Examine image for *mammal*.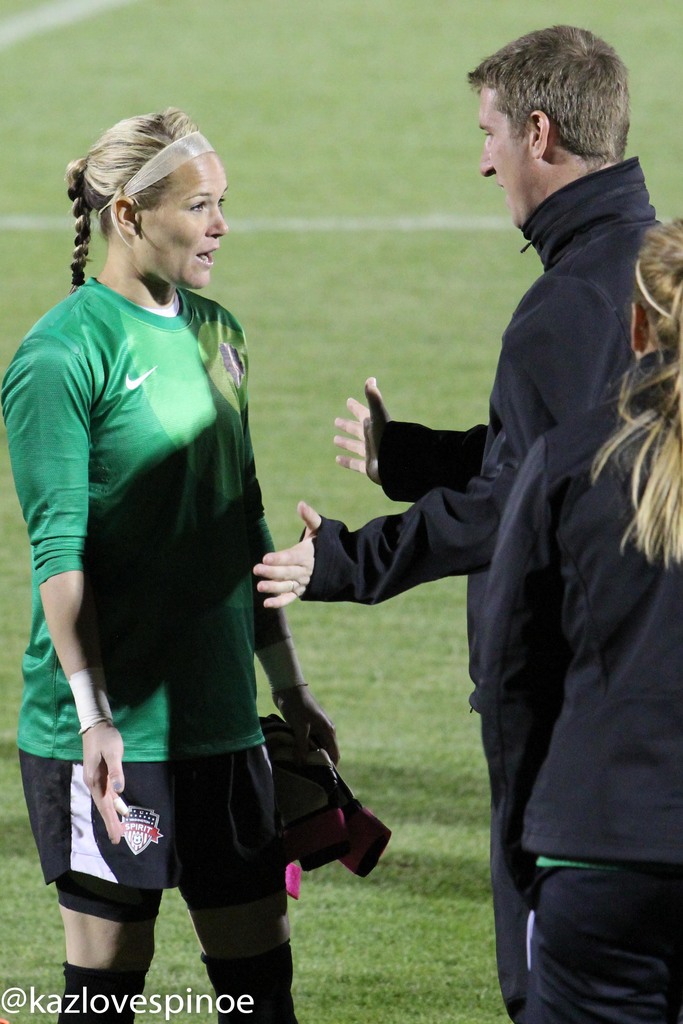
Examination result: <bbox>248, 7, 656, 1023</bbox>.
